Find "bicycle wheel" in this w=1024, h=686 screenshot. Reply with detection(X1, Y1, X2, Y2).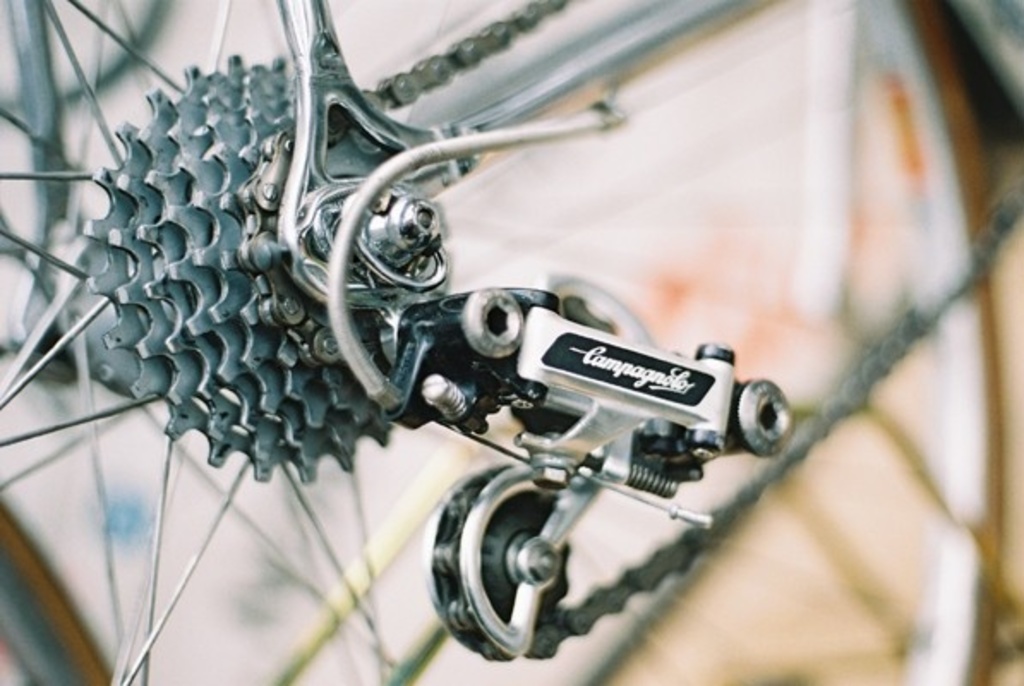
detection(0, 0, 1022, 684).
